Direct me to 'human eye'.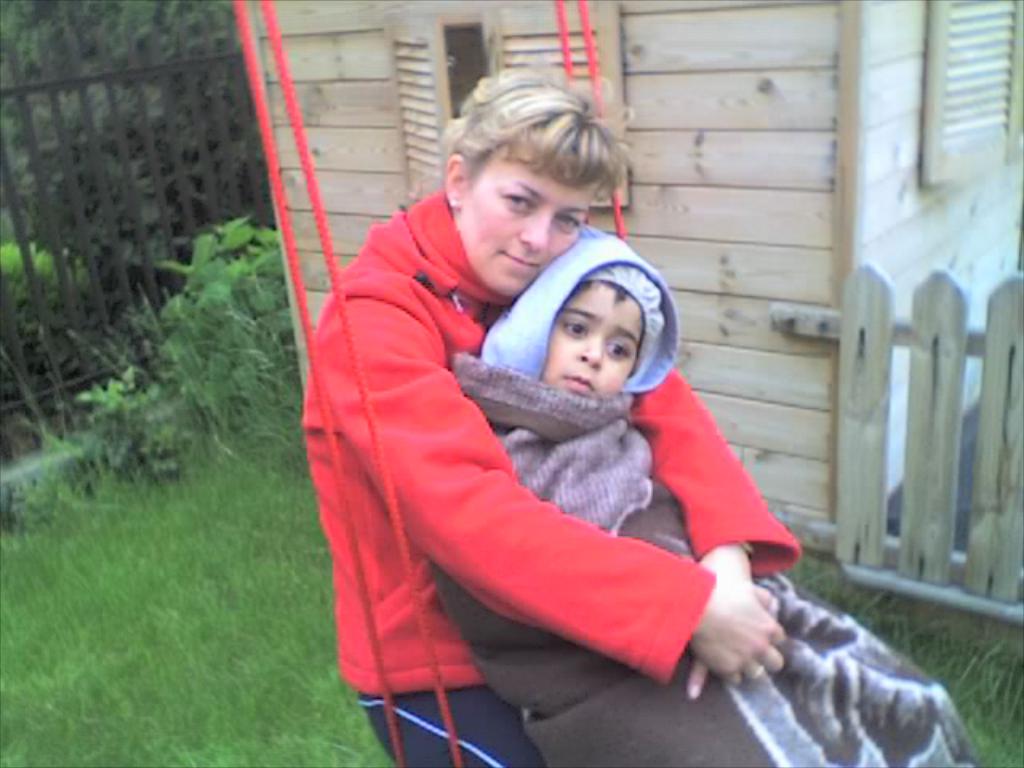
Direction: [x1=555, y1=210, x2=582, y2=229].
